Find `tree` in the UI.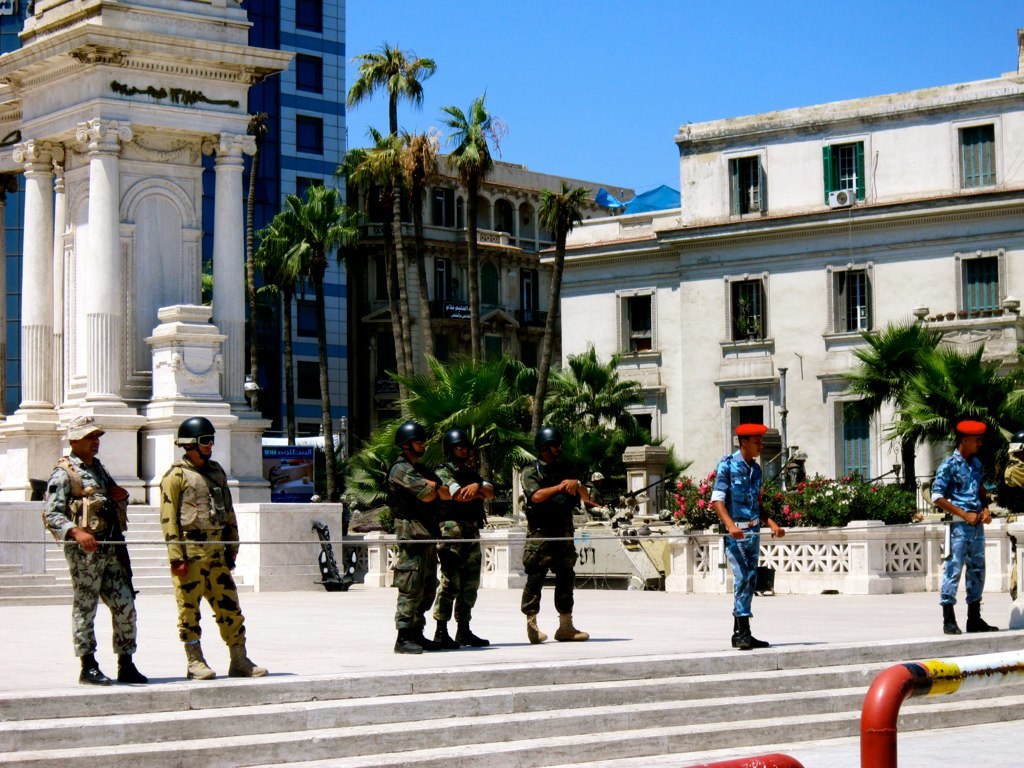
UI element at [left=351, top=351, right=460, bottom=513].
